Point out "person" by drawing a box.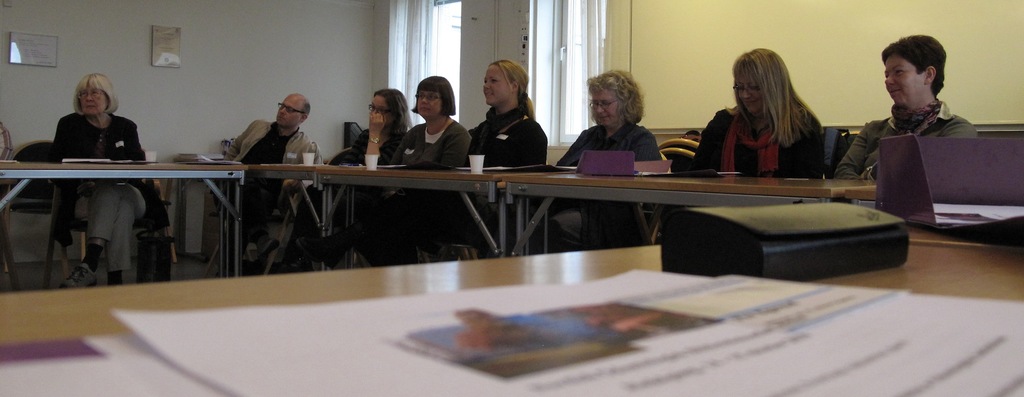
(323,86,415,264).
